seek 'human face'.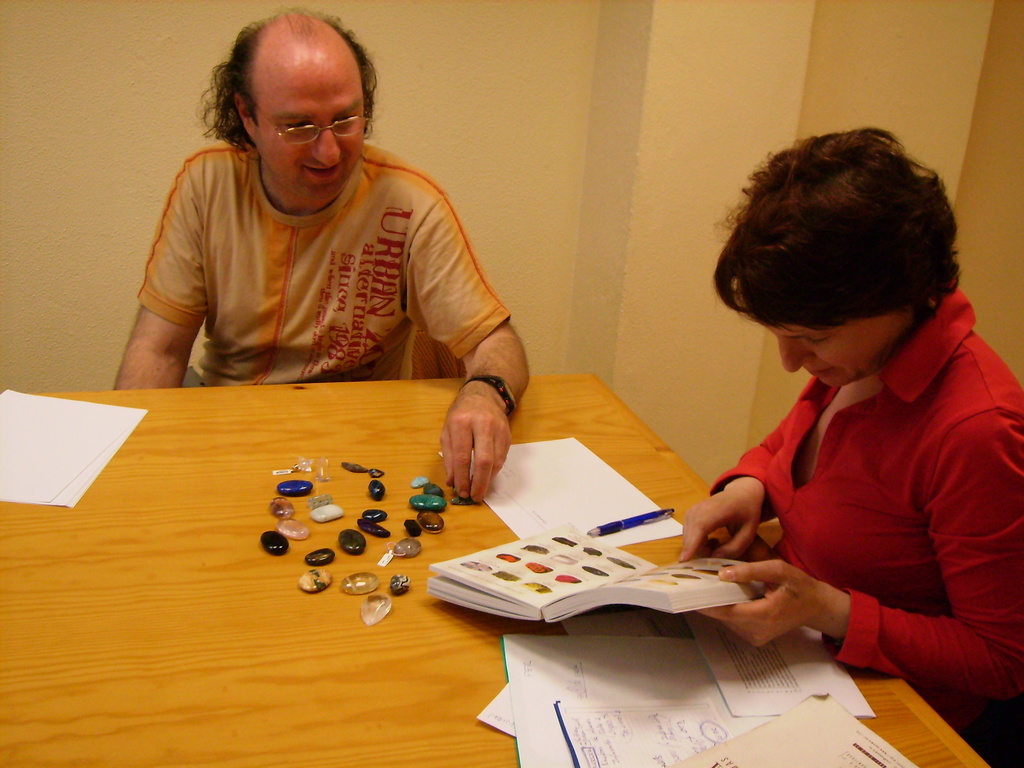
bbox=[765, 316, 899, 389].
